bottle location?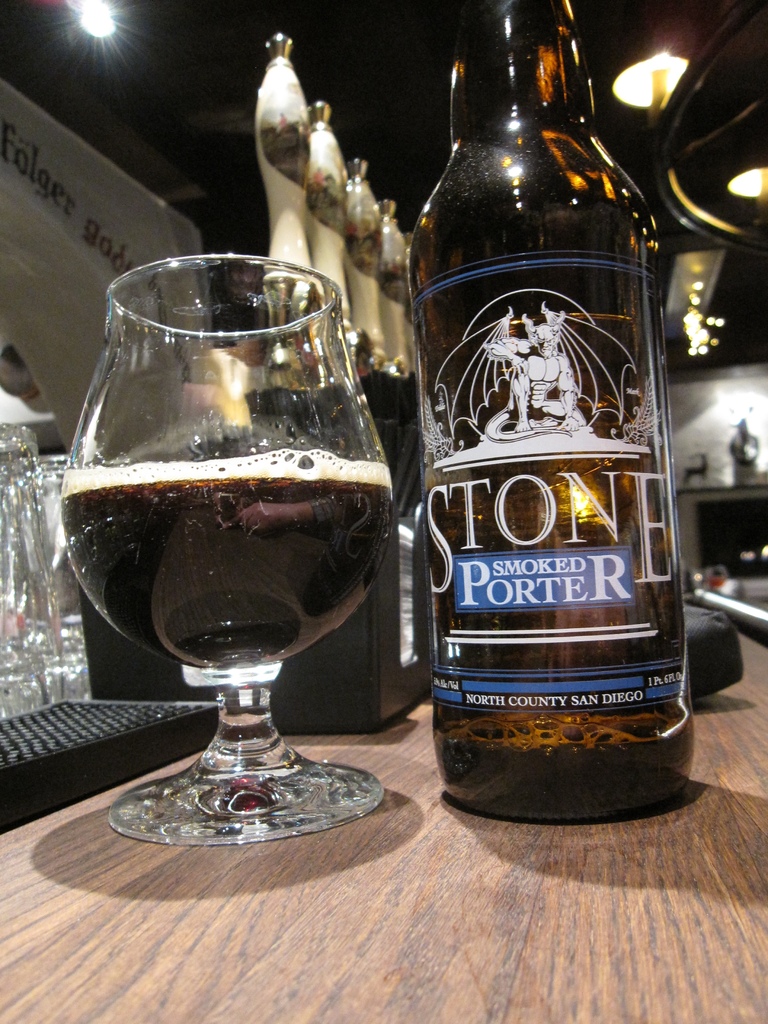
box(408, 0, 694, 822)
